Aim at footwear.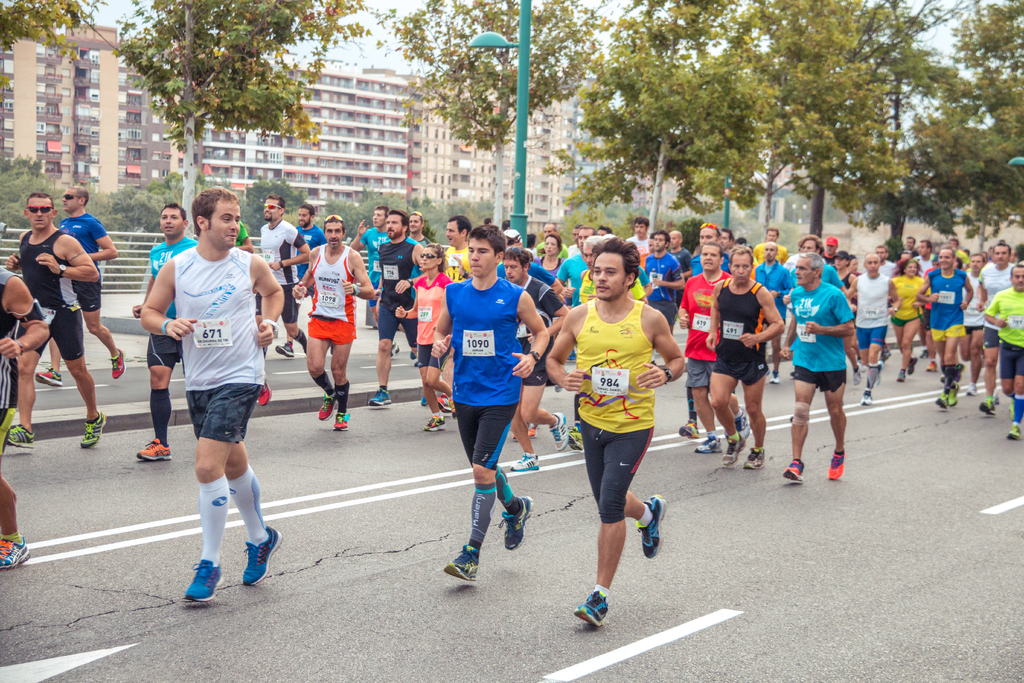
Aimed at locate(732, 411, 747, 443).
